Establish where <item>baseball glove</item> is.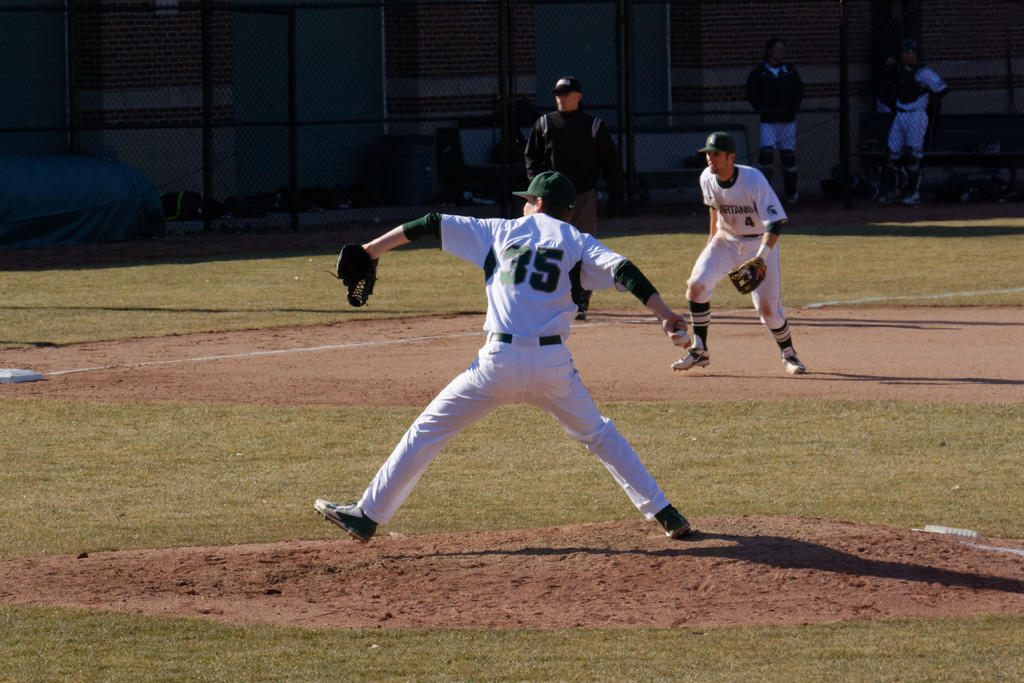
Established at BBox(727, 255, 767, 294).
